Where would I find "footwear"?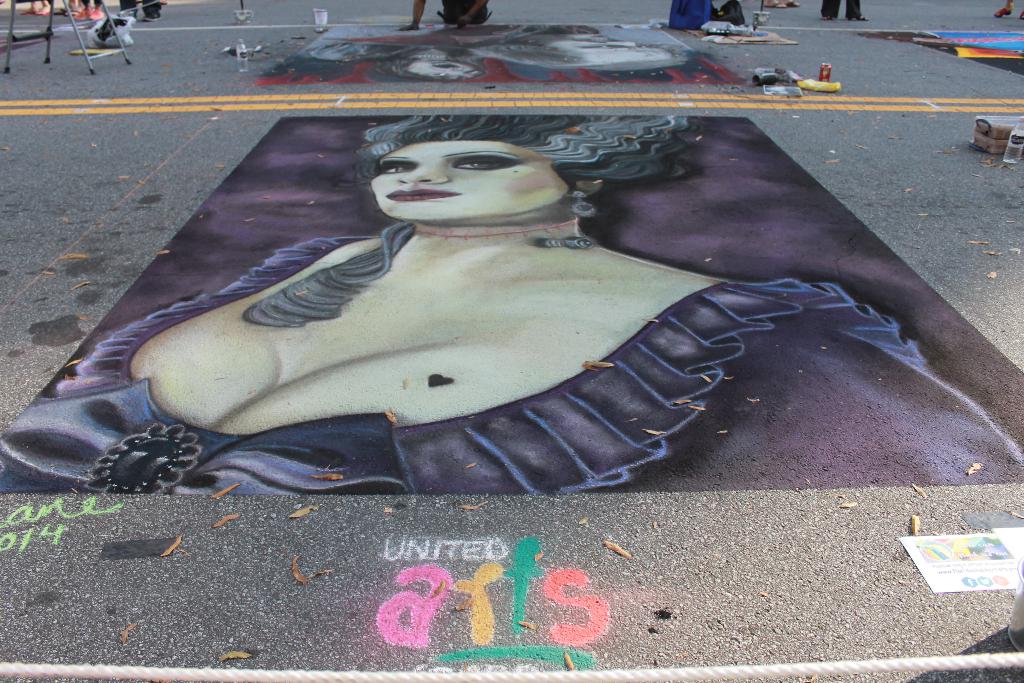
At region(846, 15, 868, 21).
